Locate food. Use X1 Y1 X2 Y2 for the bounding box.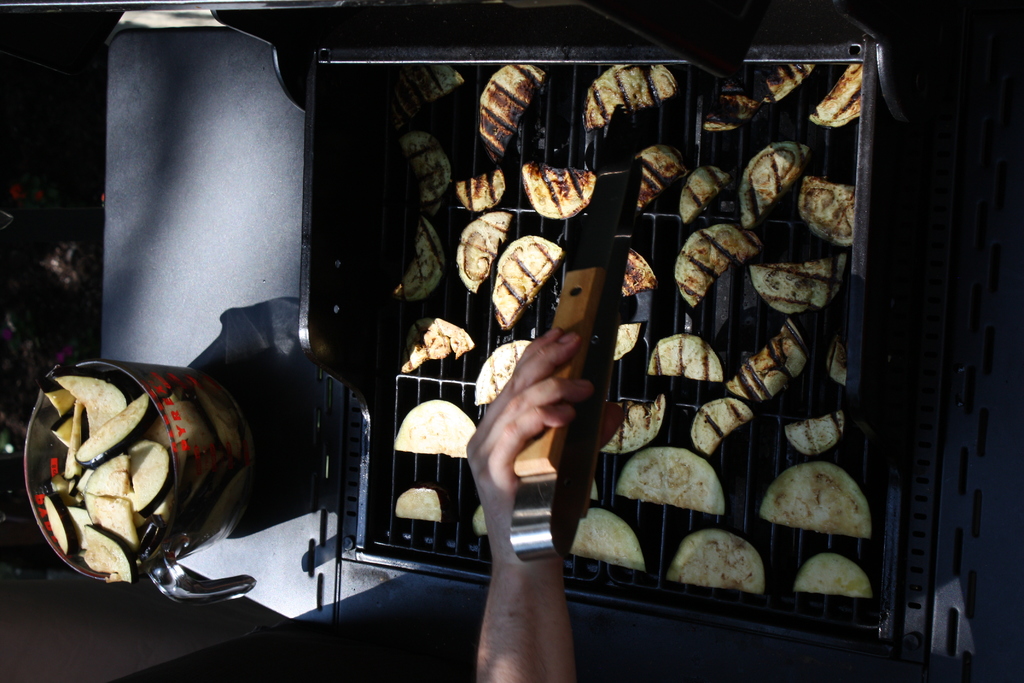
724 320 808 404.
